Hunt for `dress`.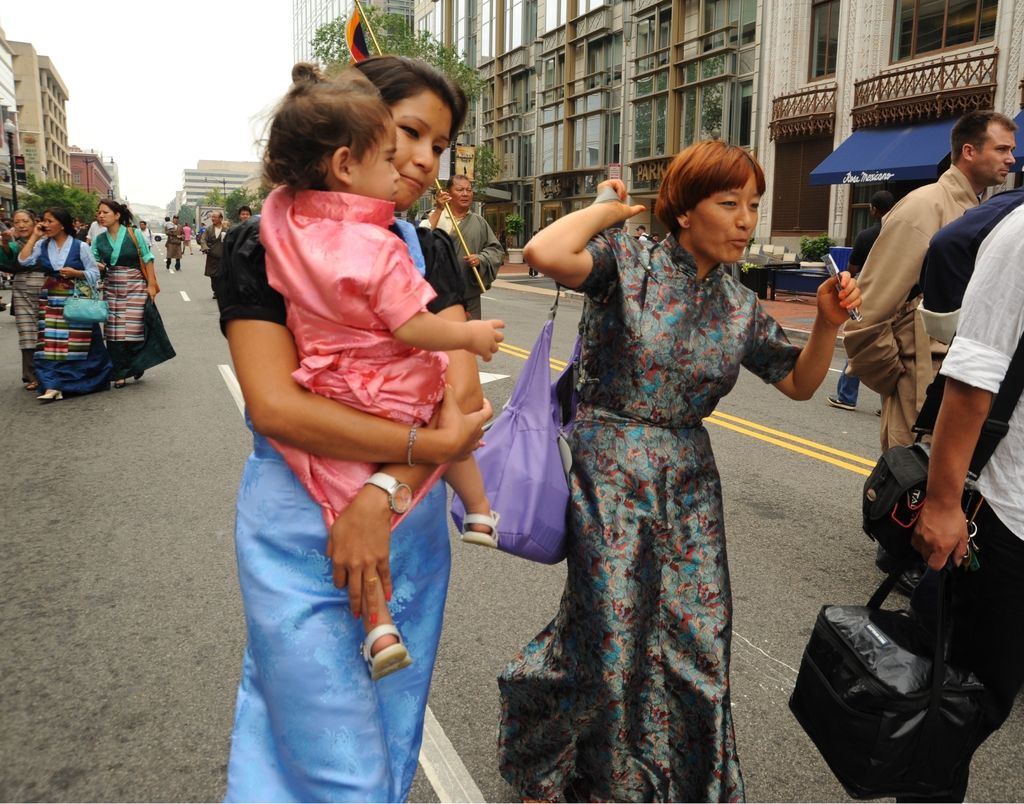
Hunted down at 0,227,50,376.
